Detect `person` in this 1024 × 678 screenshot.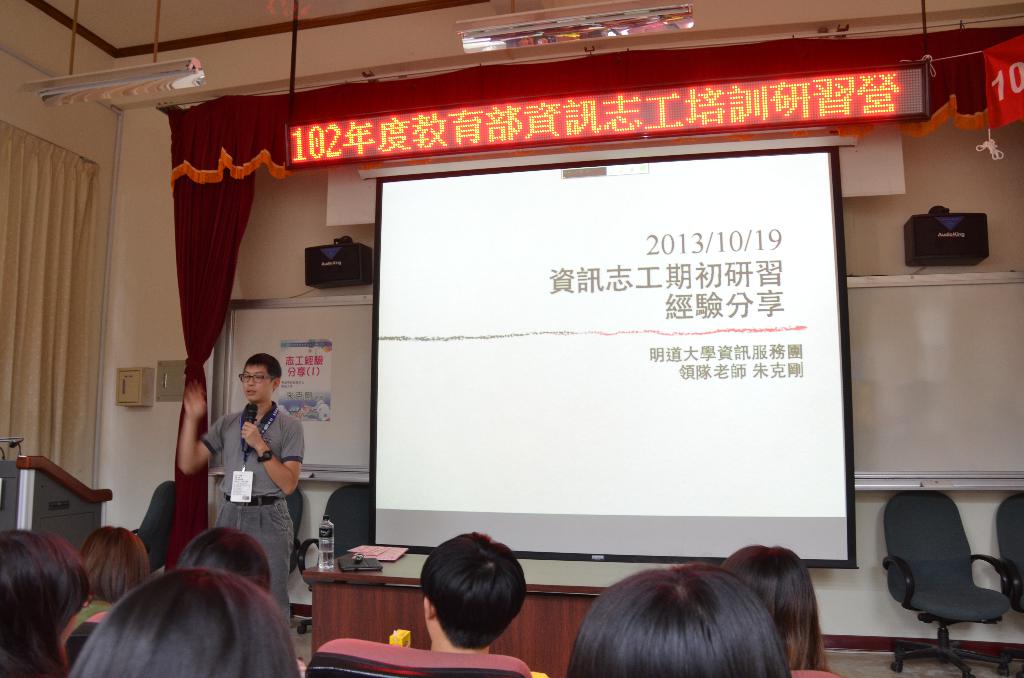
Detection: locate(74, 571, 299, 677).
